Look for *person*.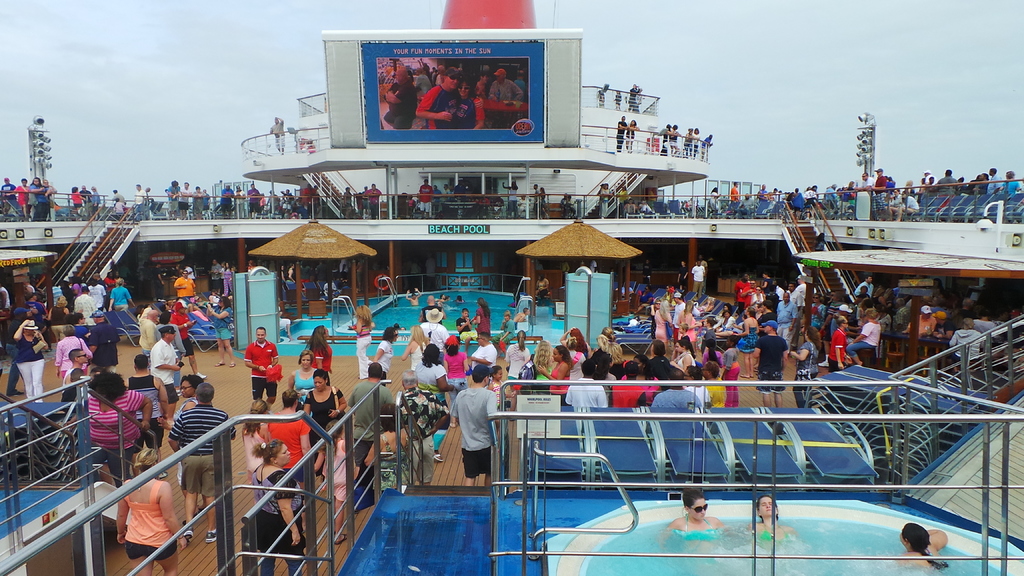
Found: Rect(118, 447, 191, 575).
